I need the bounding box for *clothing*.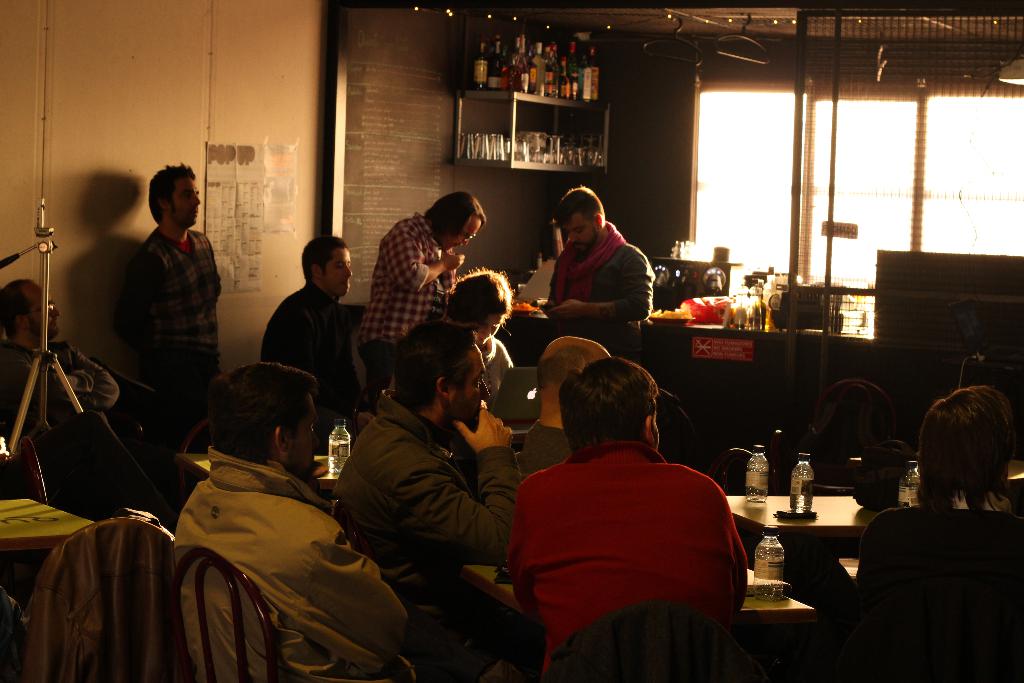
Here it is: {"x1": 482, "y1": 338, "x2": 520, "y2": 409}.
